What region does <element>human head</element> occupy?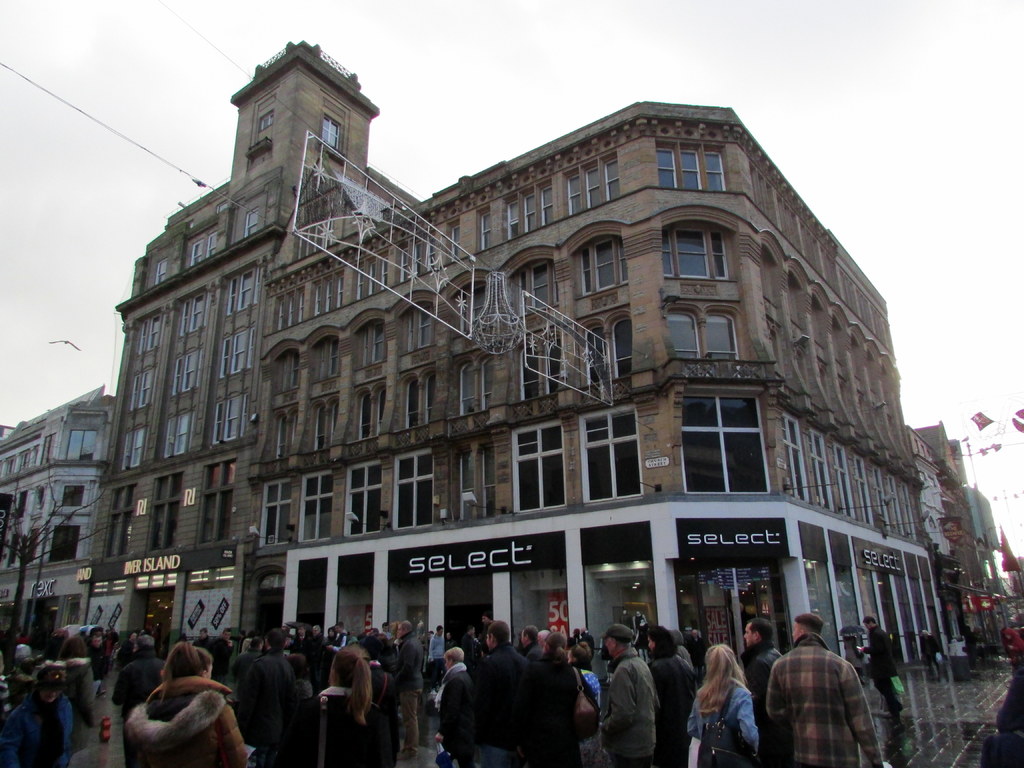
locate(479, 611, 492, 627).
